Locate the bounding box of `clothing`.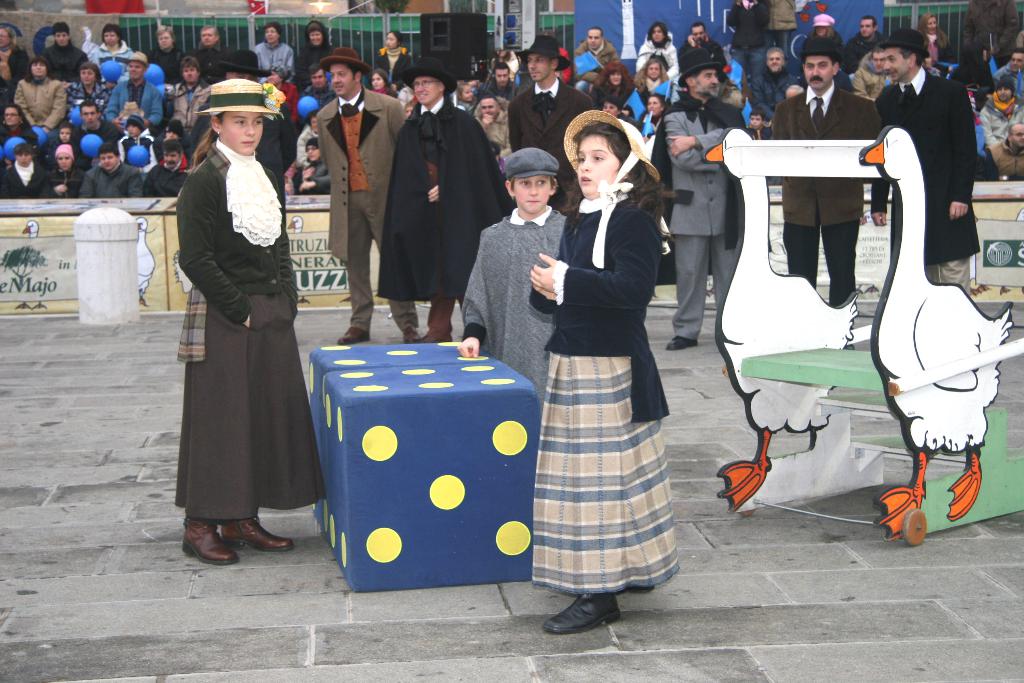
Bounding box: Rect(65, 81, 107, 111).
